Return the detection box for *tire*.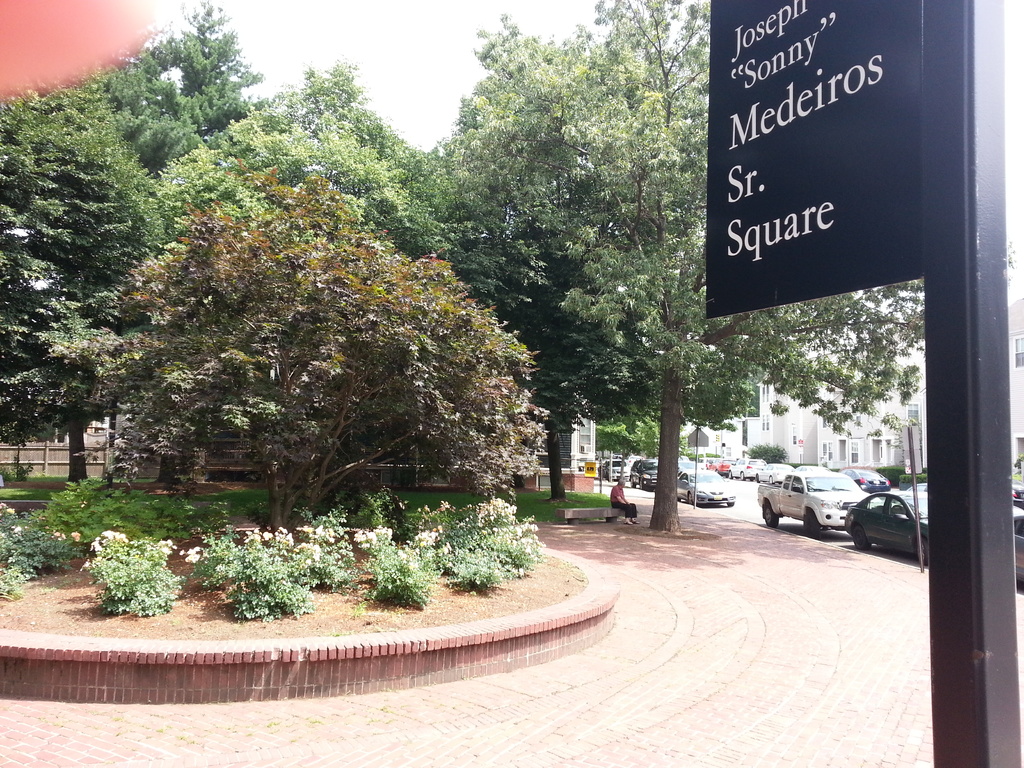
(726,468,734,480).
